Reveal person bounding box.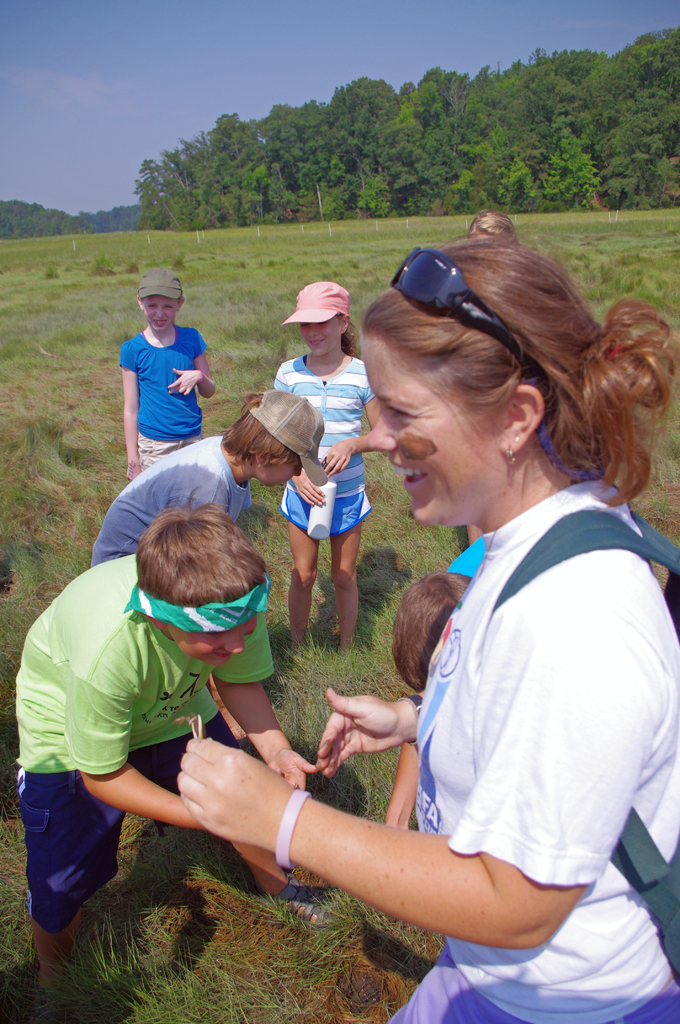
Revealed: pyautogui.locateOnScreen(120, 271, 216, 486).
